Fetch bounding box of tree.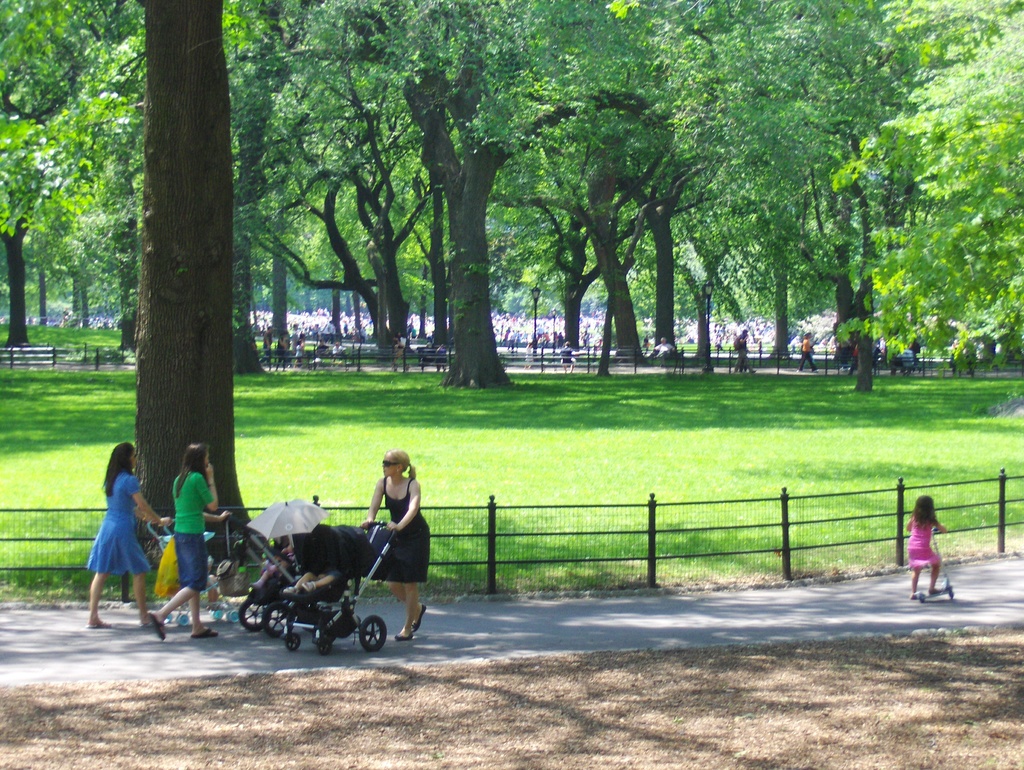
Bbox: [134, 0, 285, 574].
